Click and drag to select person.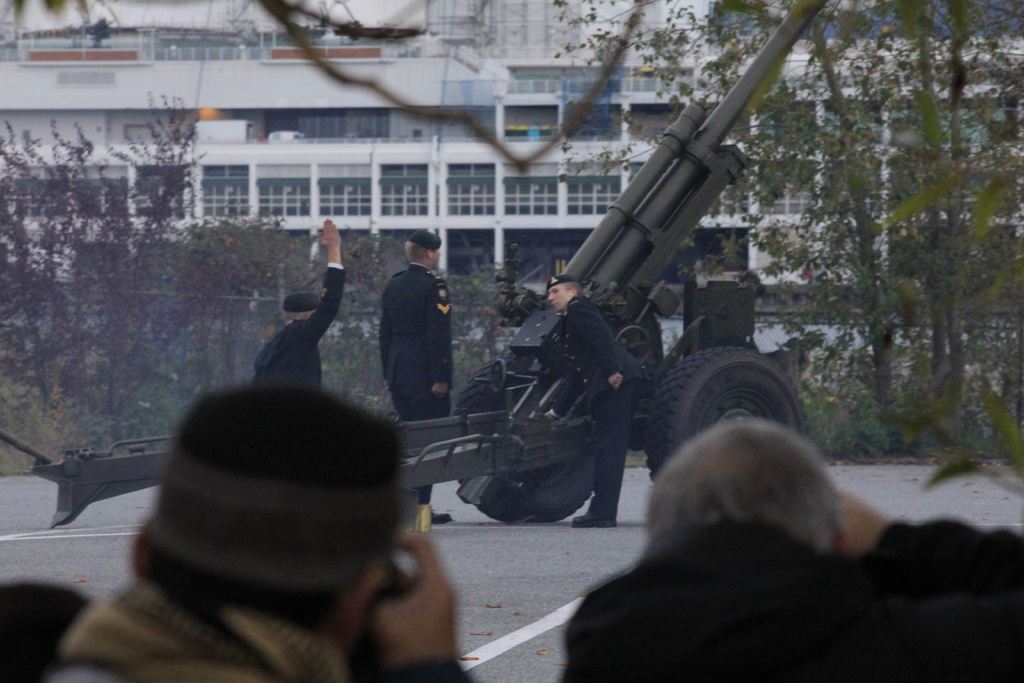
Selection: crop(0, 395, 499, 682).
